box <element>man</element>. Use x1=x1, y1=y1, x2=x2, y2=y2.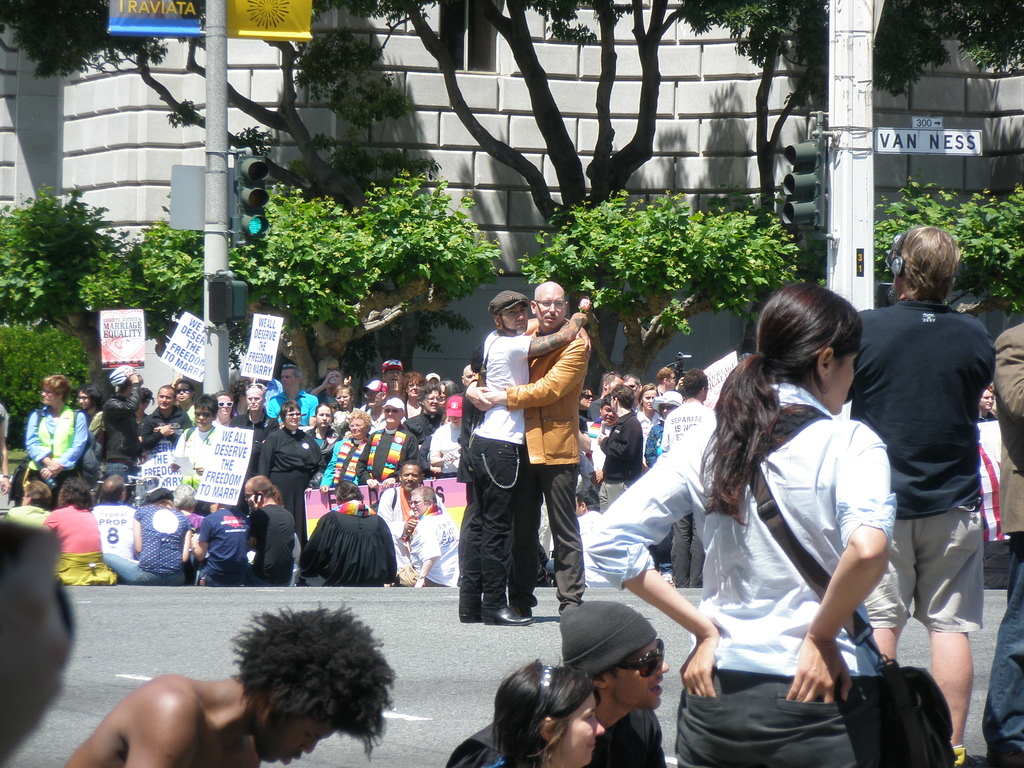
x1=599, y1=383, x2=641, y2=512.
